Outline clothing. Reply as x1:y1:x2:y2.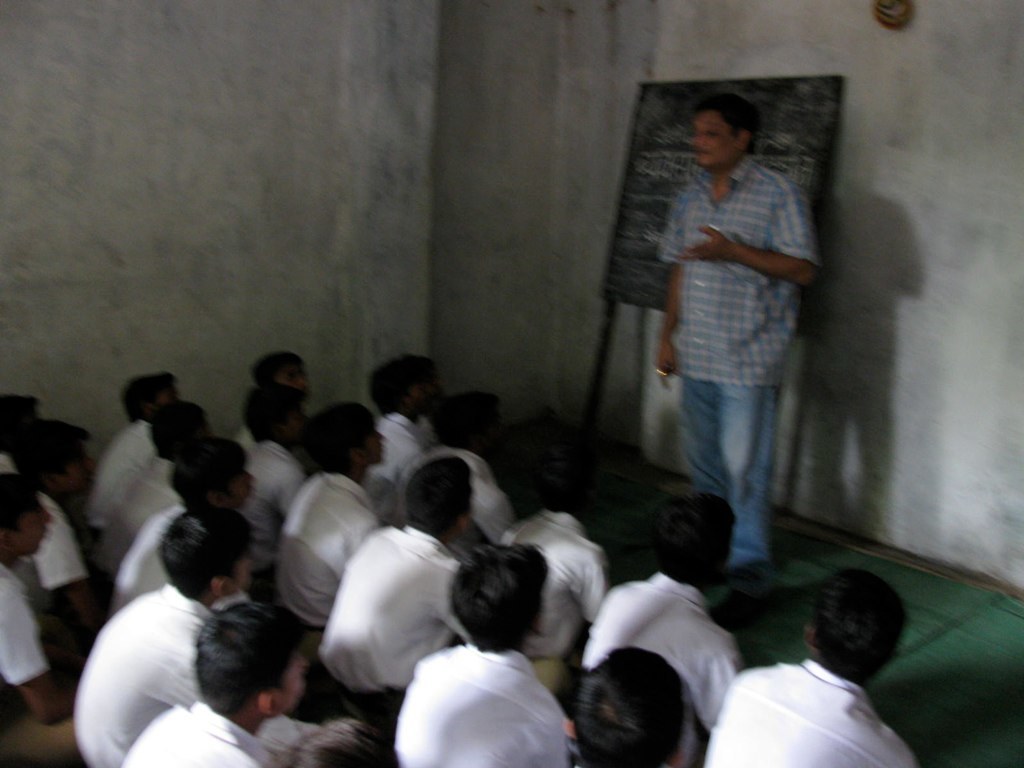
83:417:152:528.
